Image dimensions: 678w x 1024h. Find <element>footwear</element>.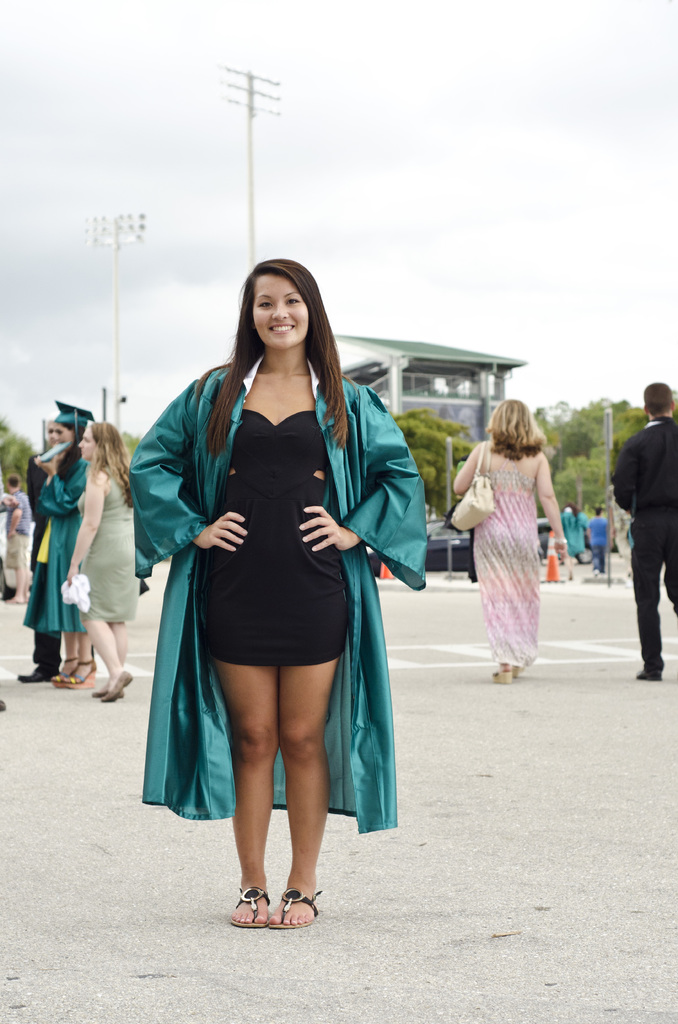
<region>13, 662, 58, 685</region>.
